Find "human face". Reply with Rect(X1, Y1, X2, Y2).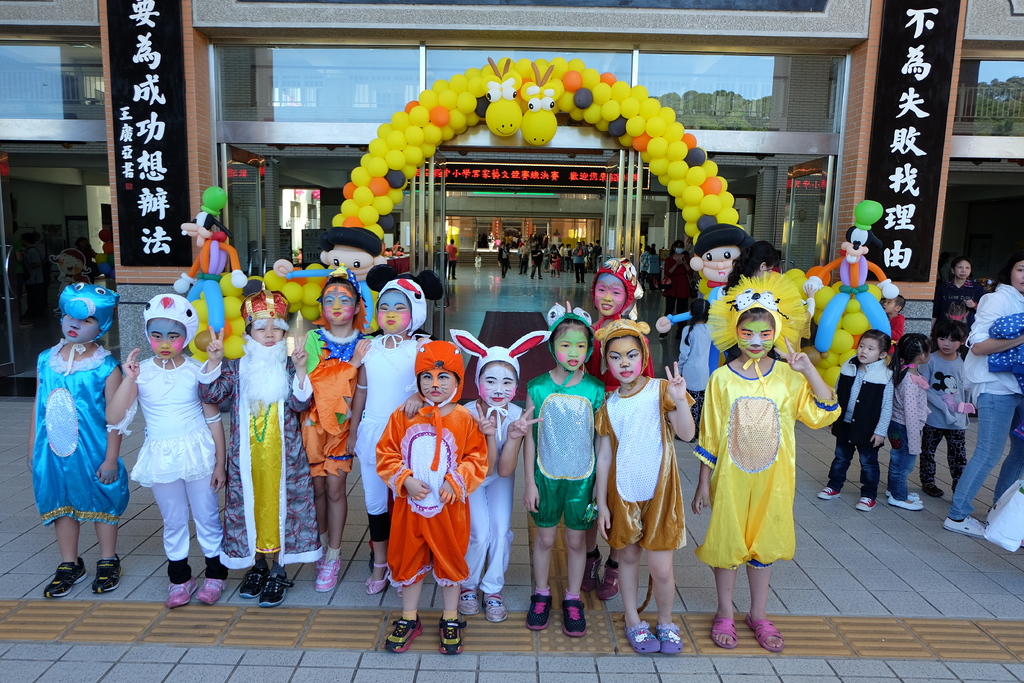
Rect(252, 315, 283, 352).
